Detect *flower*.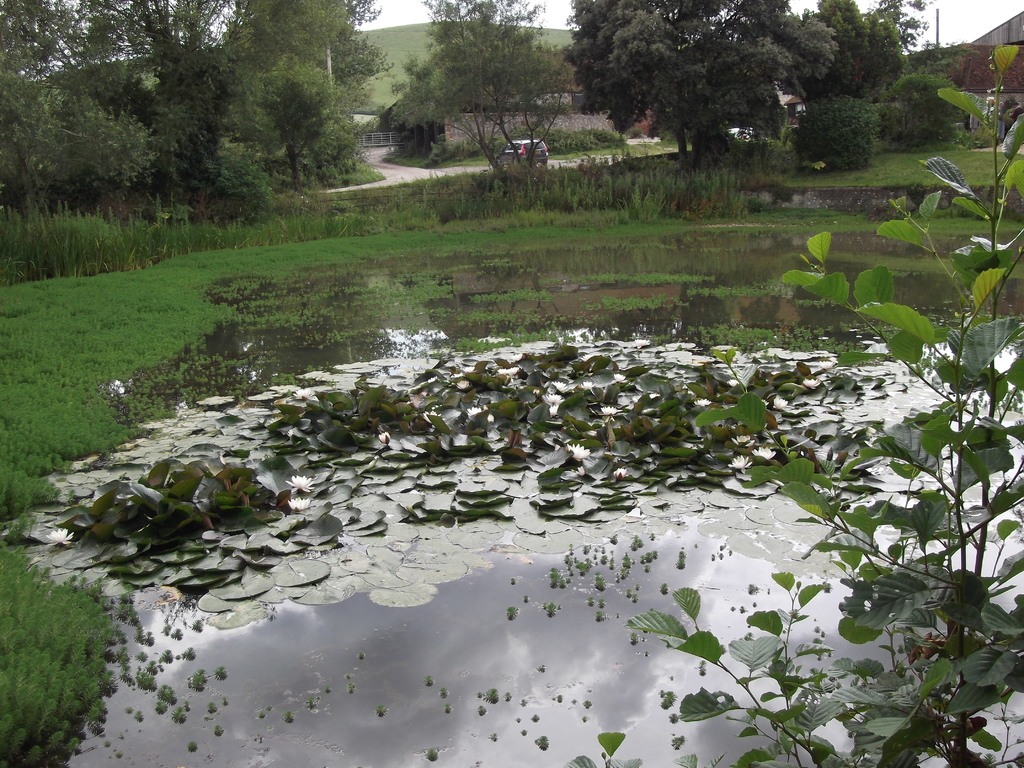
Detected at <bbox>47, 528, 76, 549</bbox>.
